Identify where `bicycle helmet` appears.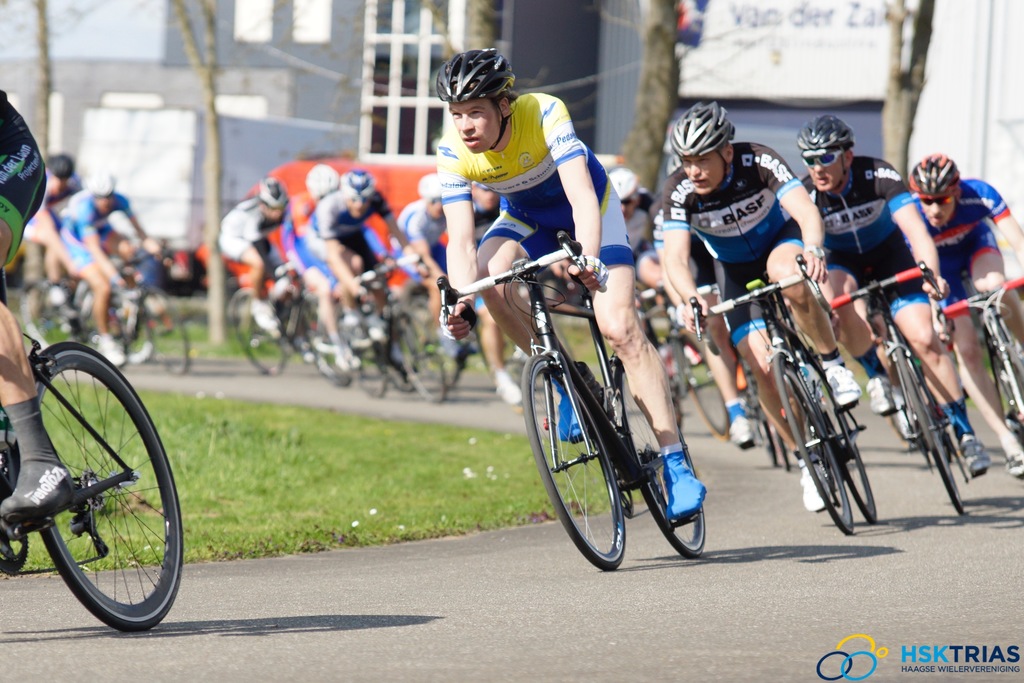
Appears at {"left": 805, "top": 109, "right": 849, "bottom": 159}.
